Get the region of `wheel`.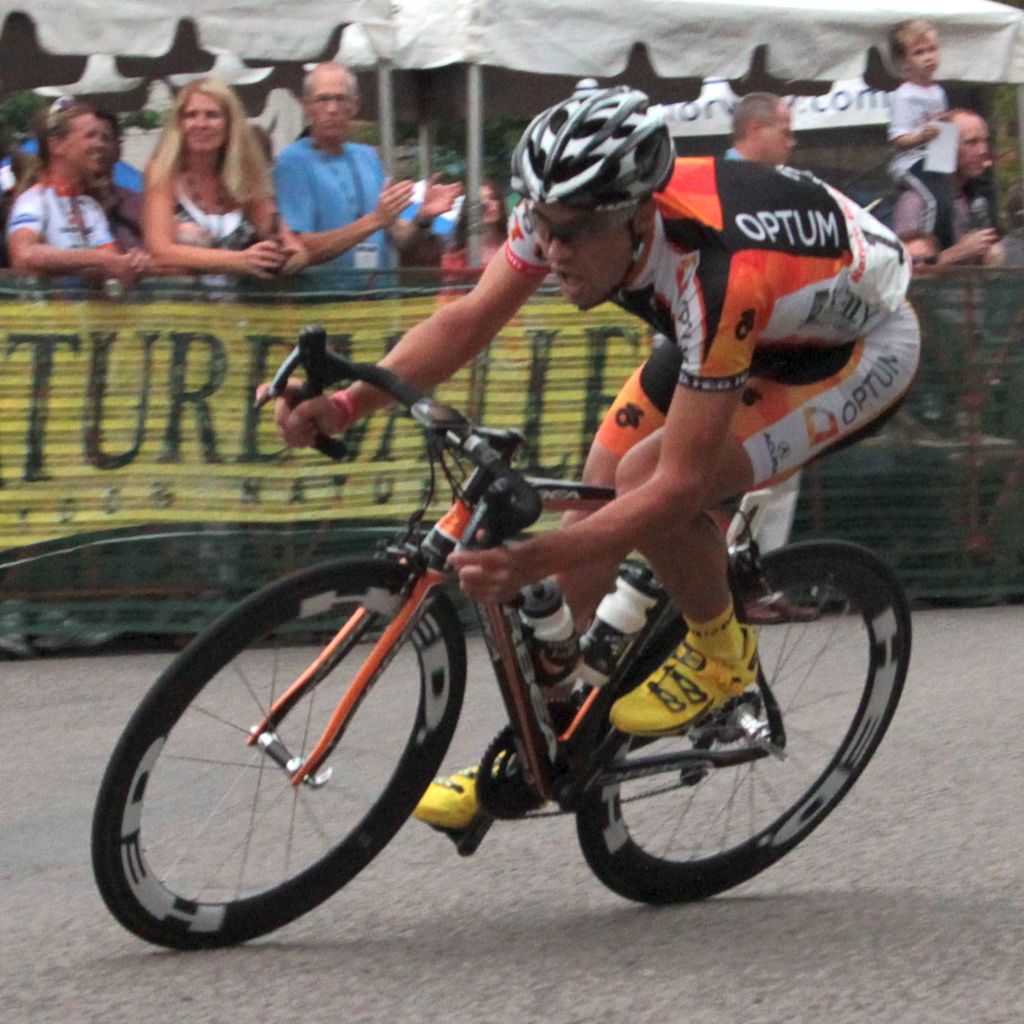
<bbox>97, 563, 462, 943</bbox>.
